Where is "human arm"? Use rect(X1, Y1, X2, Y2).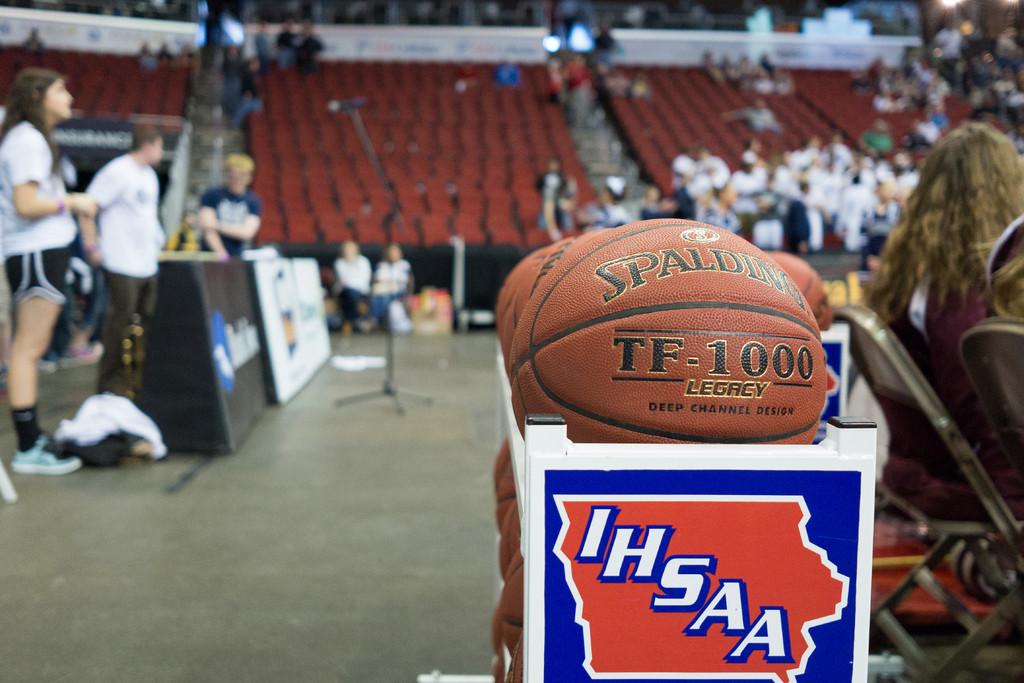
rect(189, 213, 228, 268).
